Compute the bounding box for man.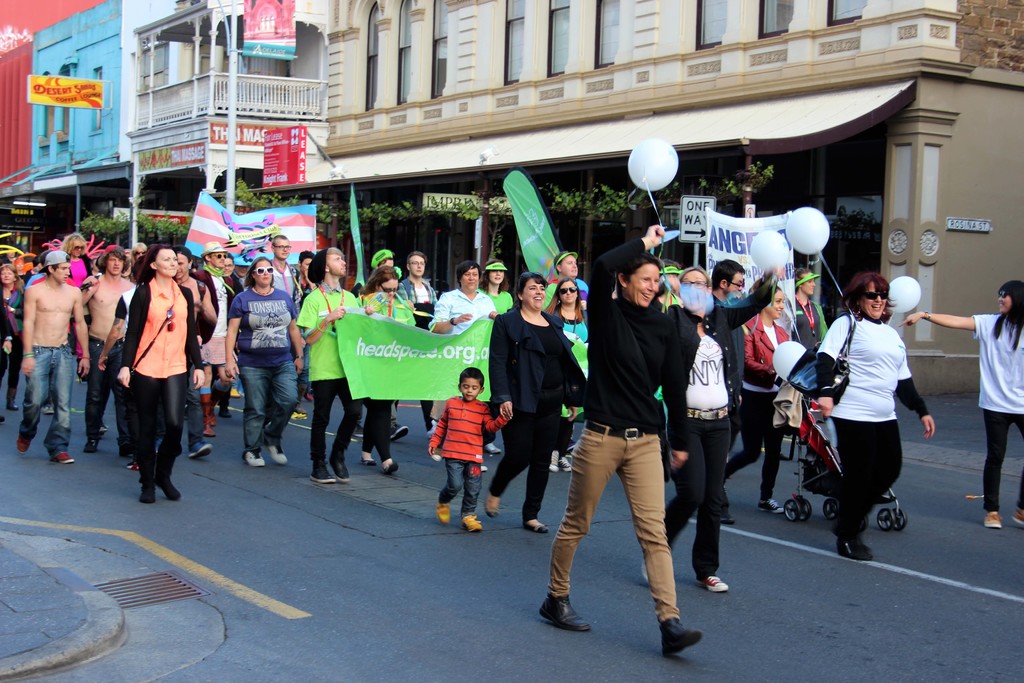
rect(262, 233, 303, 311).
